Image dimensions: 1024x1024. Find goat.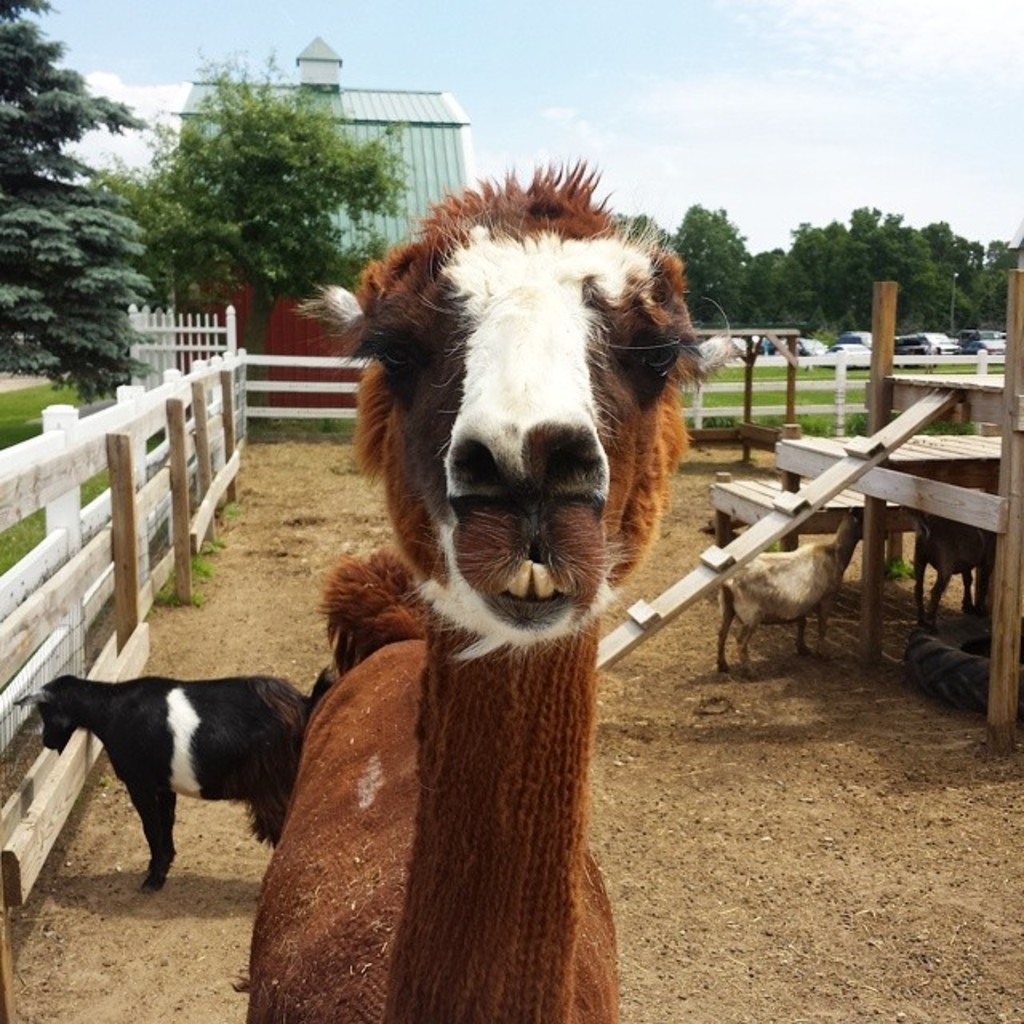
l=693, t=488, r=885, b=691.
